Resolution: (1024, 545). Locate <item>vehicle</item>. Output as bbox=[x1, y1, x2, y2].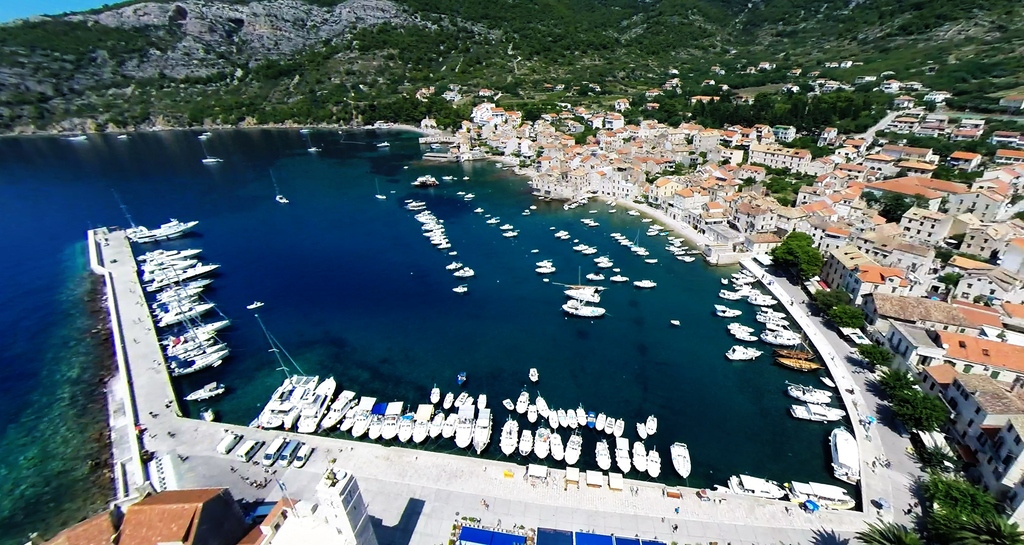
bbox=[562, 297, 607, 317].
